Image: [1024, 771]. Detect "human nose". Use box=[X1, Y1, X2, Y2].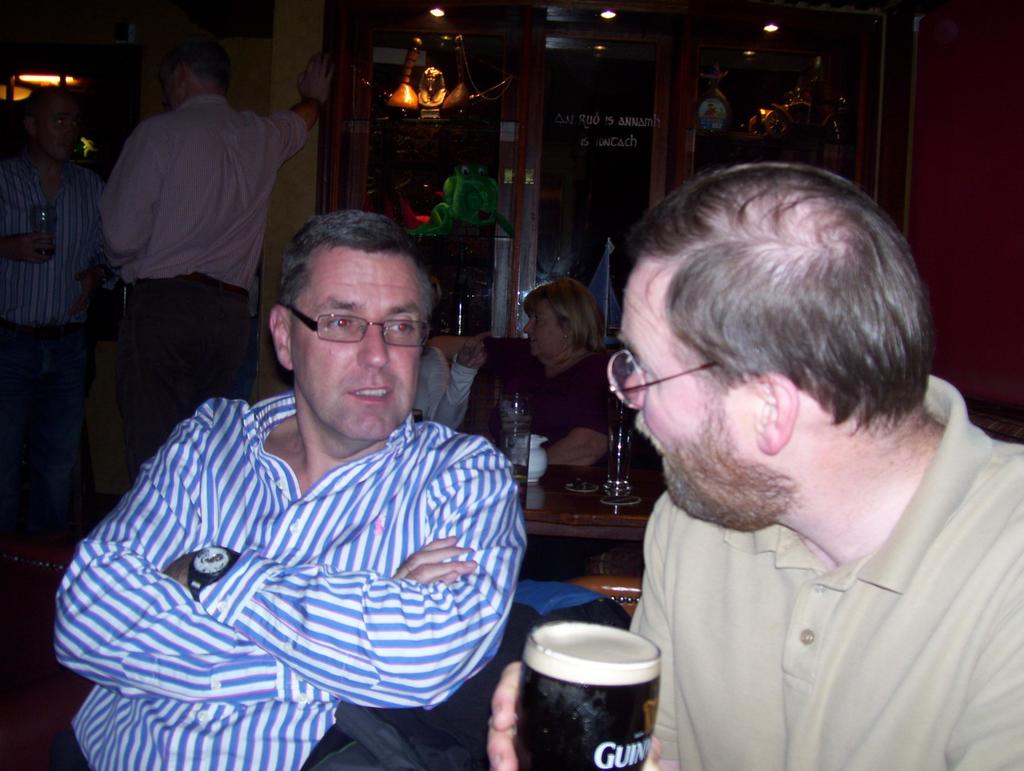
box=[523, 314, 533, 332].
